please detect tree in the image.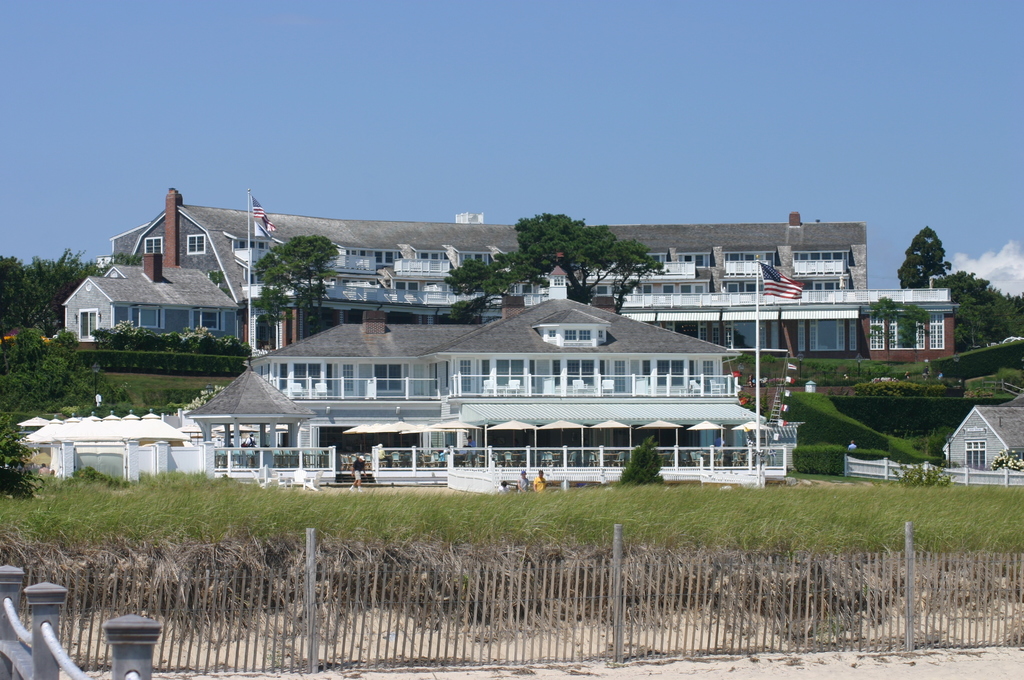
[950, 271, 1023, 350].
